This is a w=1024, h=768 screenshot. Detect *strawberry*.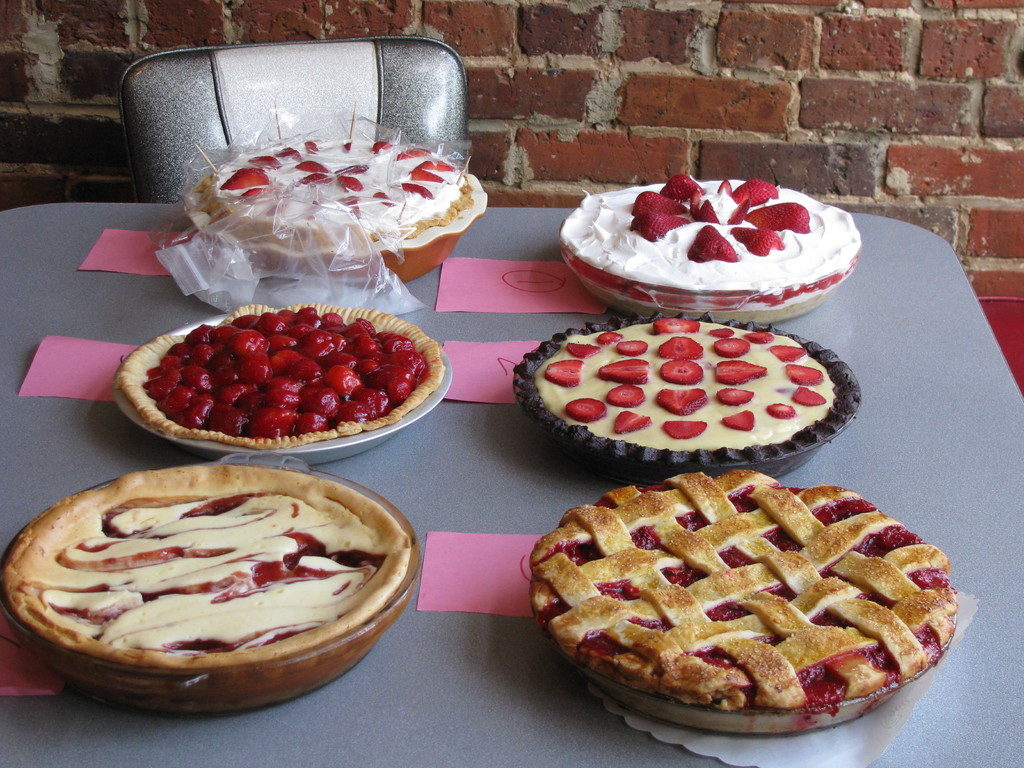
region(246, 154, 278, 172).
